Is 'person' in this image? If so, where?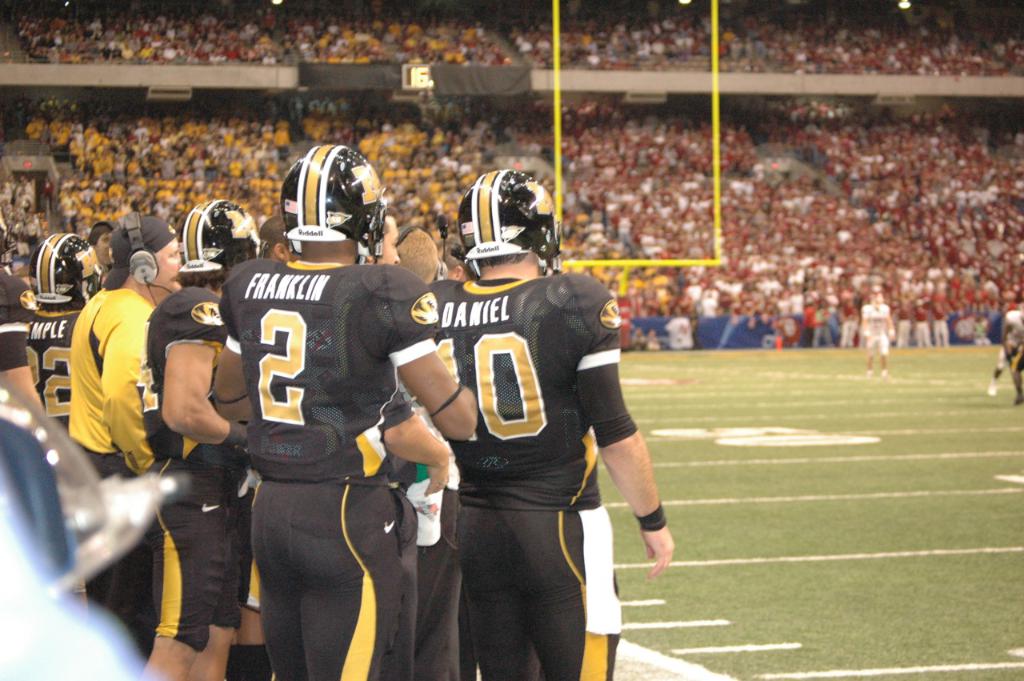
Yes, at l=862, t=289, r=892, b=376.
